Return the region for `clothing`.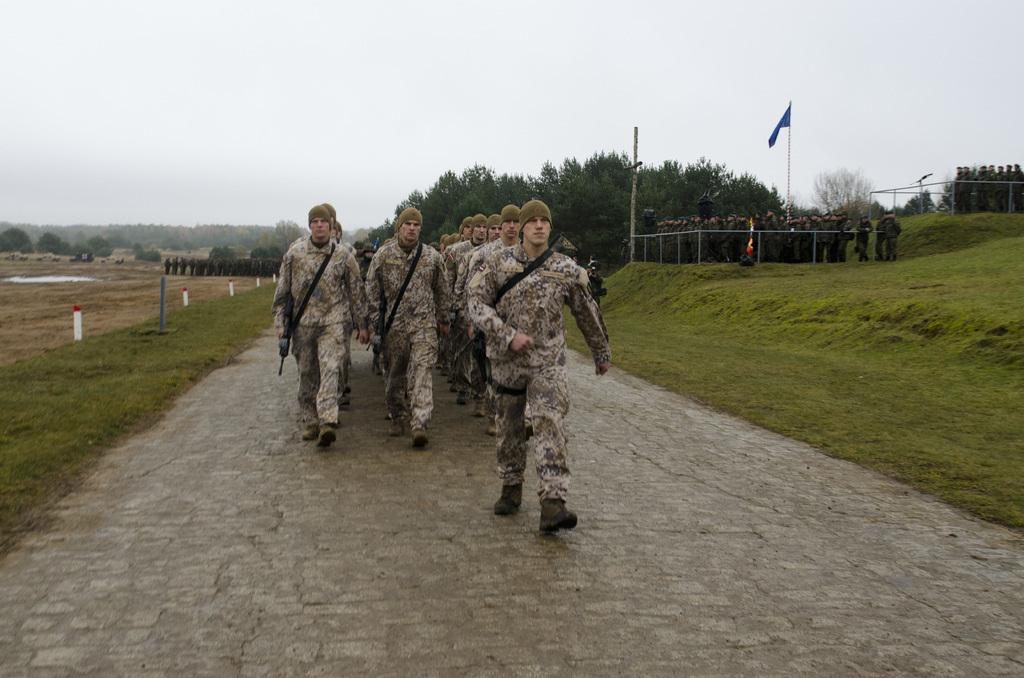
<box>283,231,309,252</box>.
